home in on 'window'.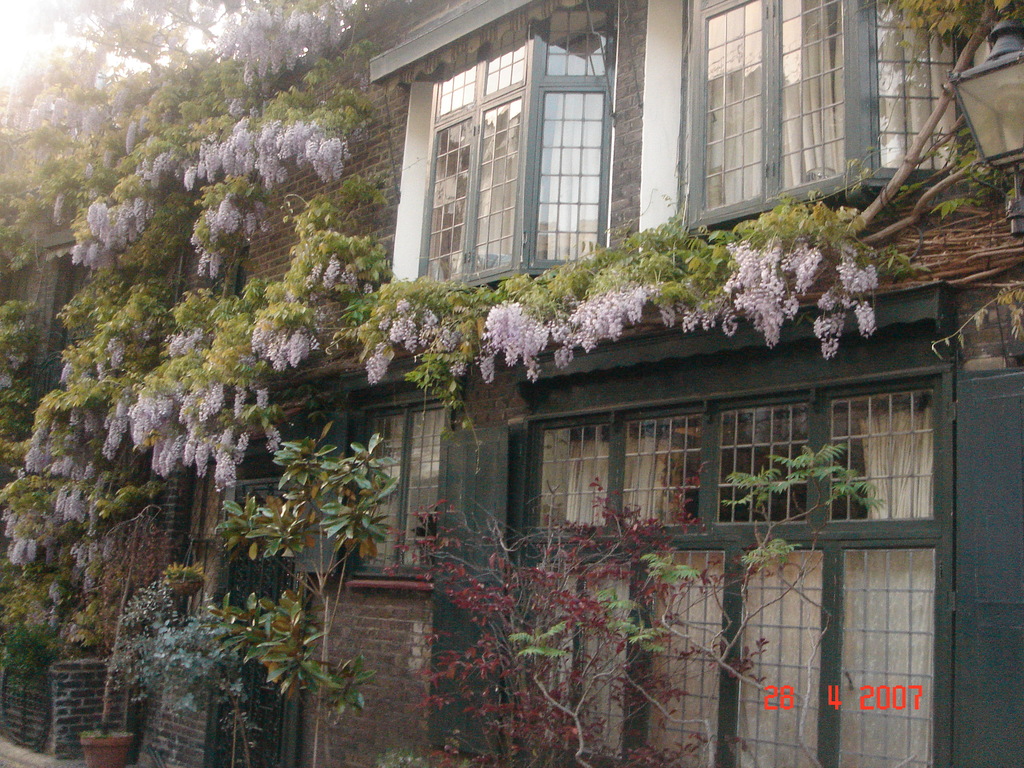
Homed in at BBox(678, 0, 1001, 221).
